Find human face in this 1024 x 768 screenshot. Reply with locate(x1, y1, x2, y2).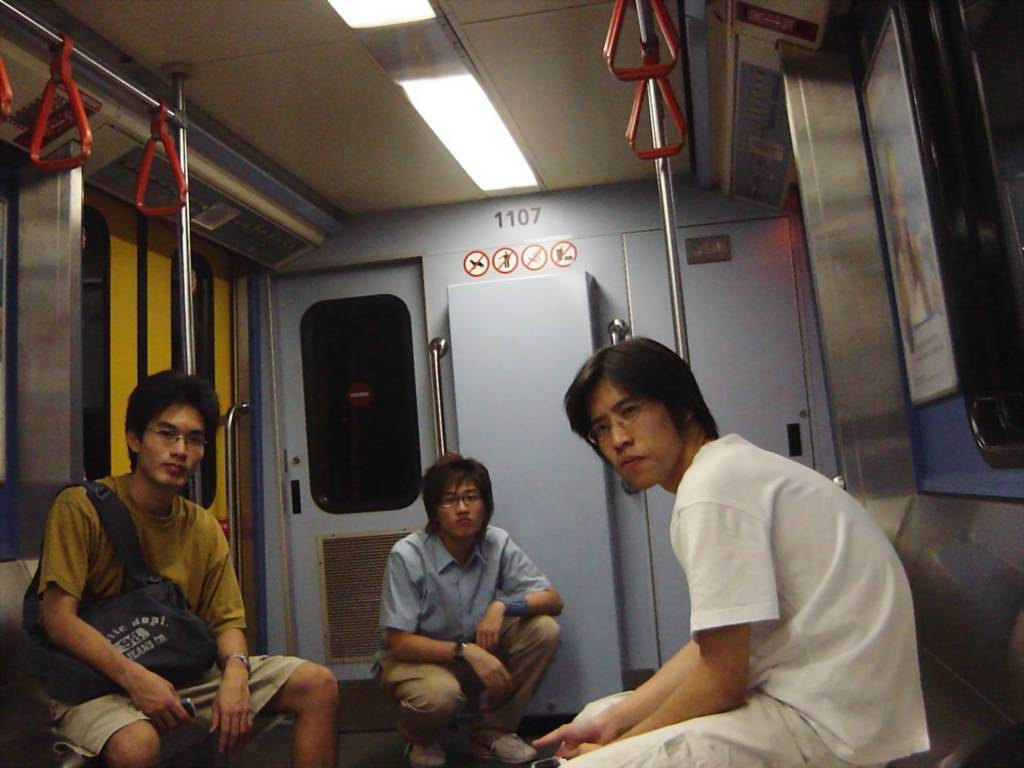
locate(440, 479, 485, 541).
